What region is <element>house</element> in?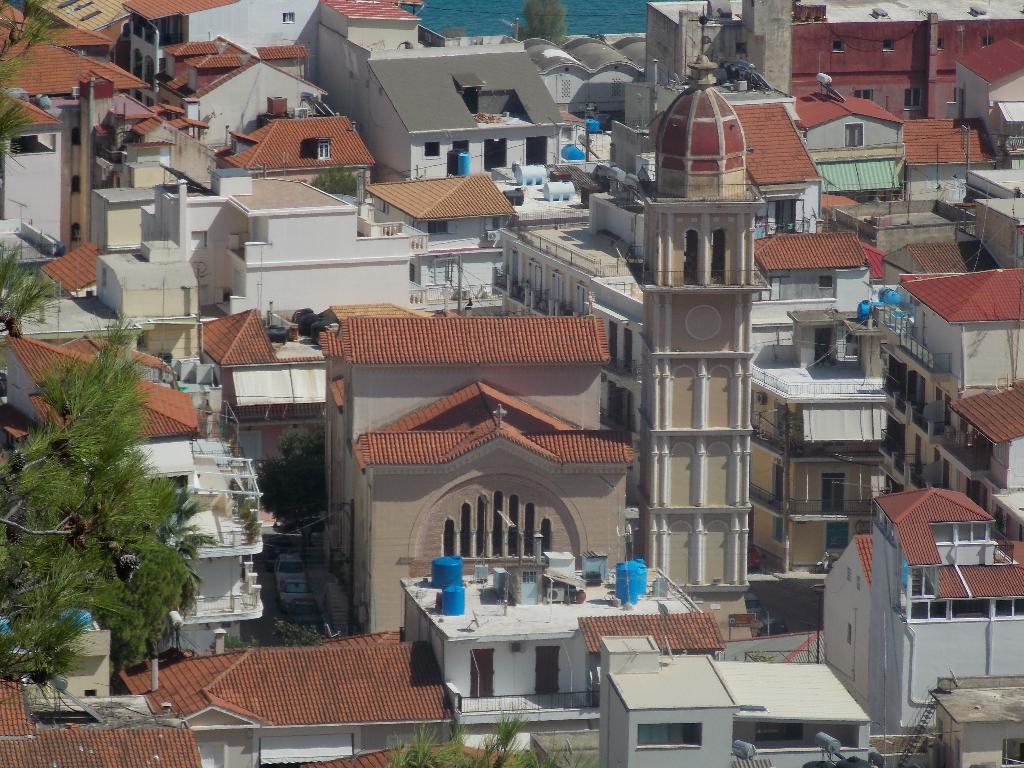
203, 308, 319, 461.
